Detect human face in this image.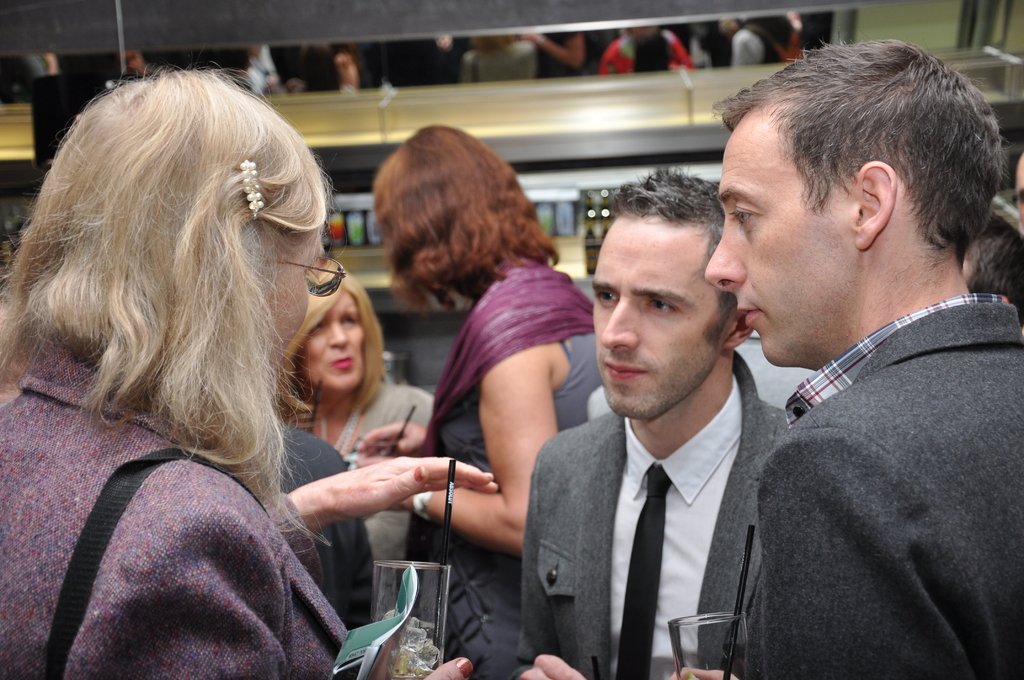
Detection: x1=300, y1=292, x2=362, y2=393.
